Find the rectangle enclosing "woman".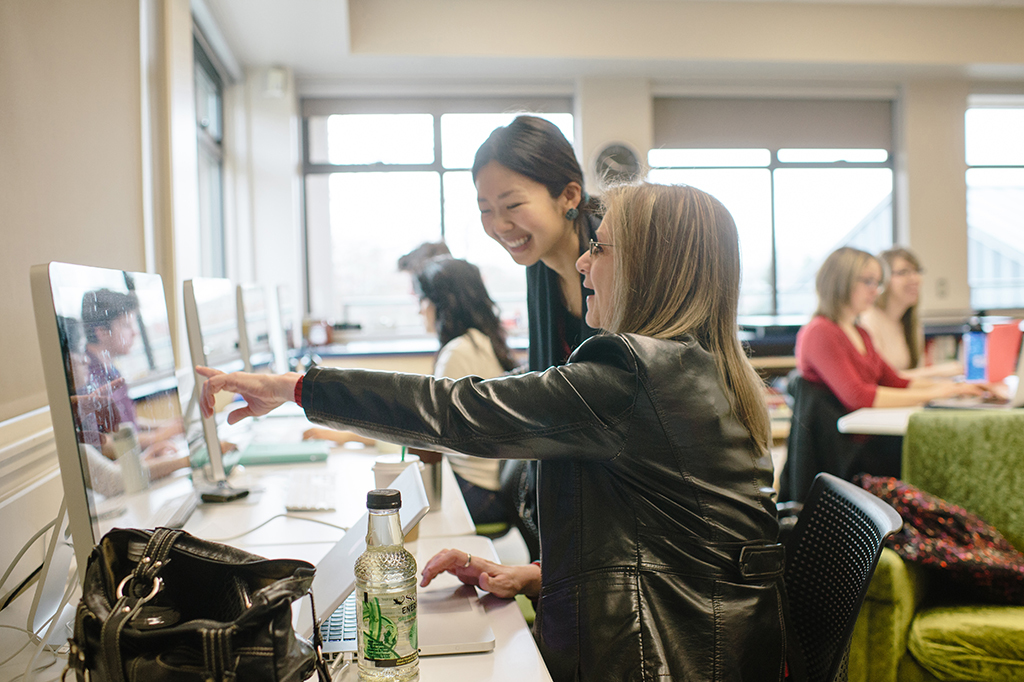
bbox=(178, 178, 799, 681).
